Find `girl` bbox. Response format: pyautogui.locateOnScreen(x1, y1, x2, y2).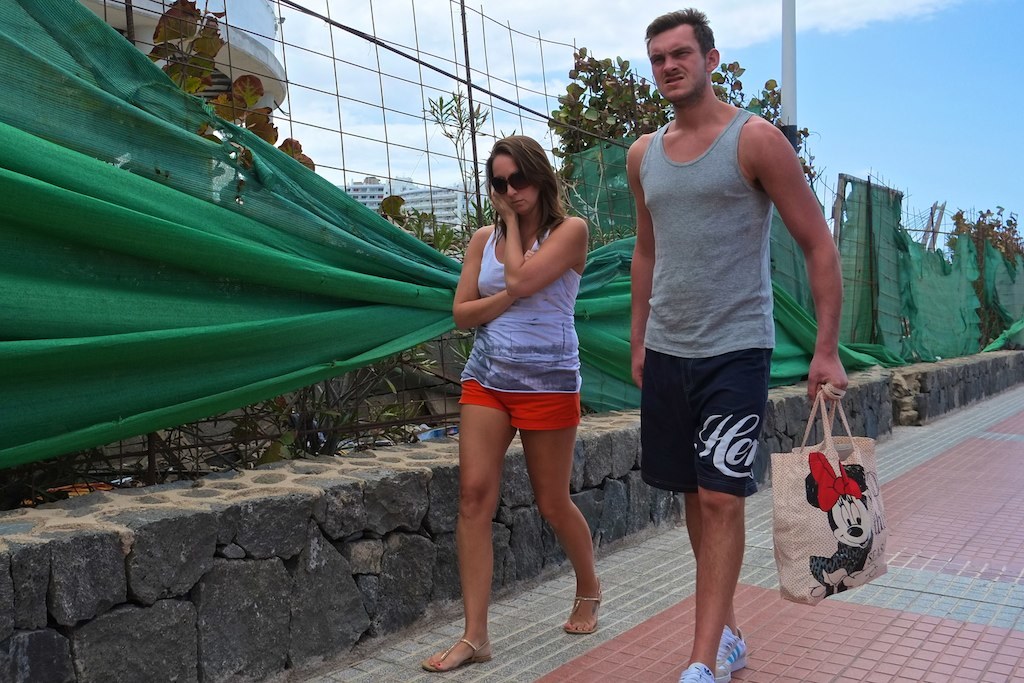
pyautogui.locateOnScreen(422, 134, 604, 667).
